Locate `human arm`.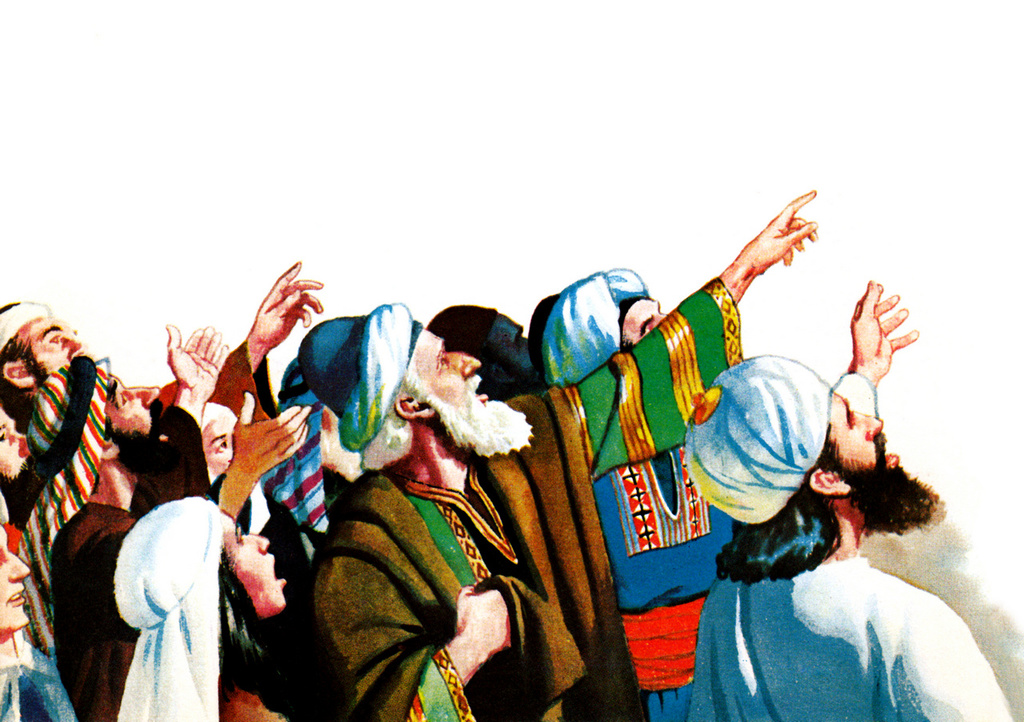
Bounding box: (918, 589, 1011, 721).
